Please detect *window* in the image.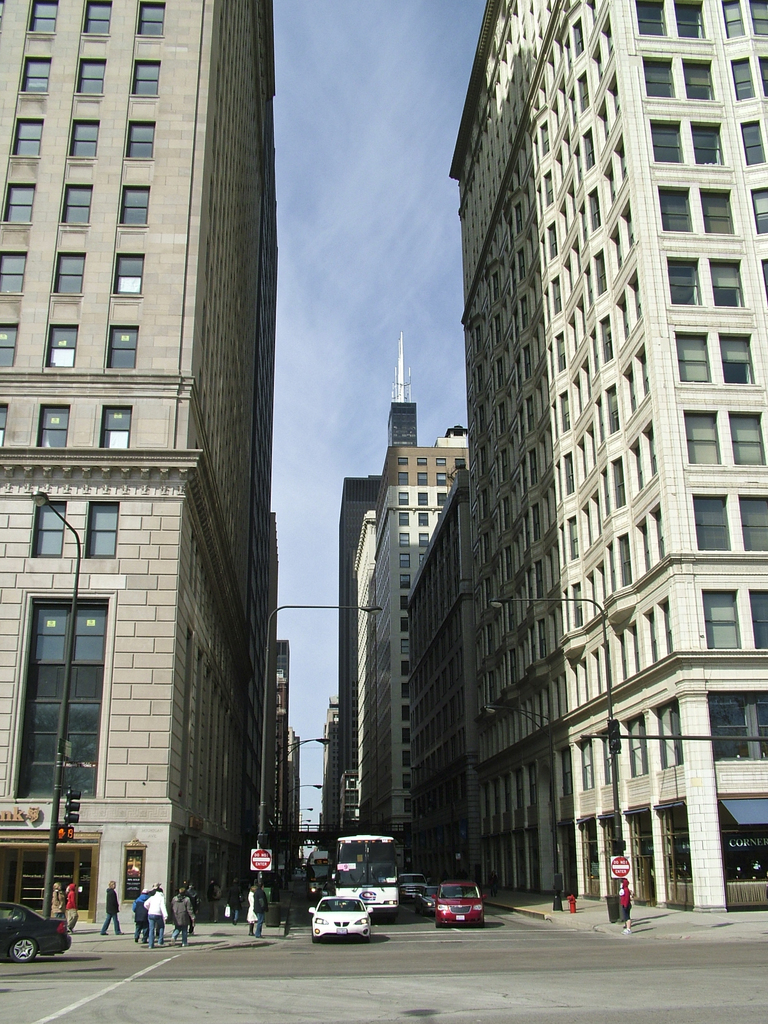
[611, 454, 628, 507].
